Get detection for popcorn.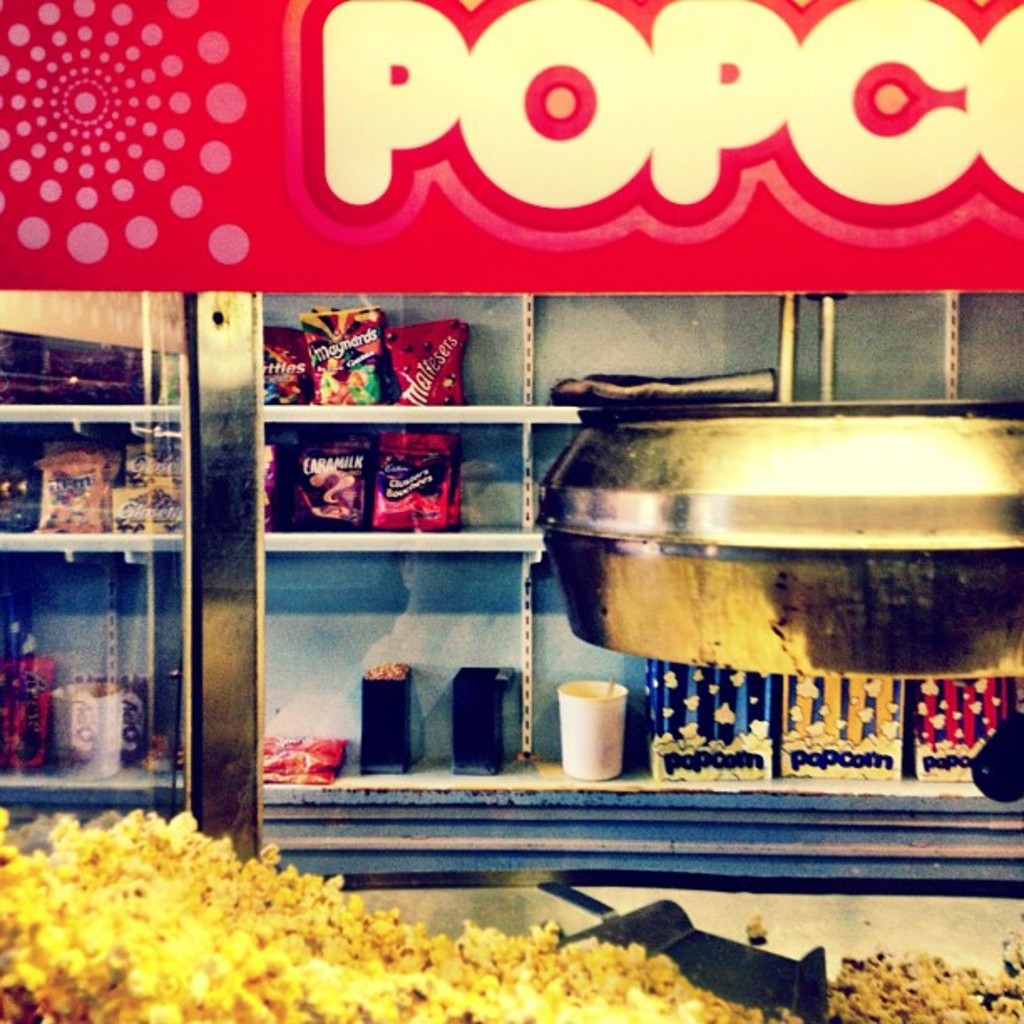
Detection: (0,803,756,1022).
